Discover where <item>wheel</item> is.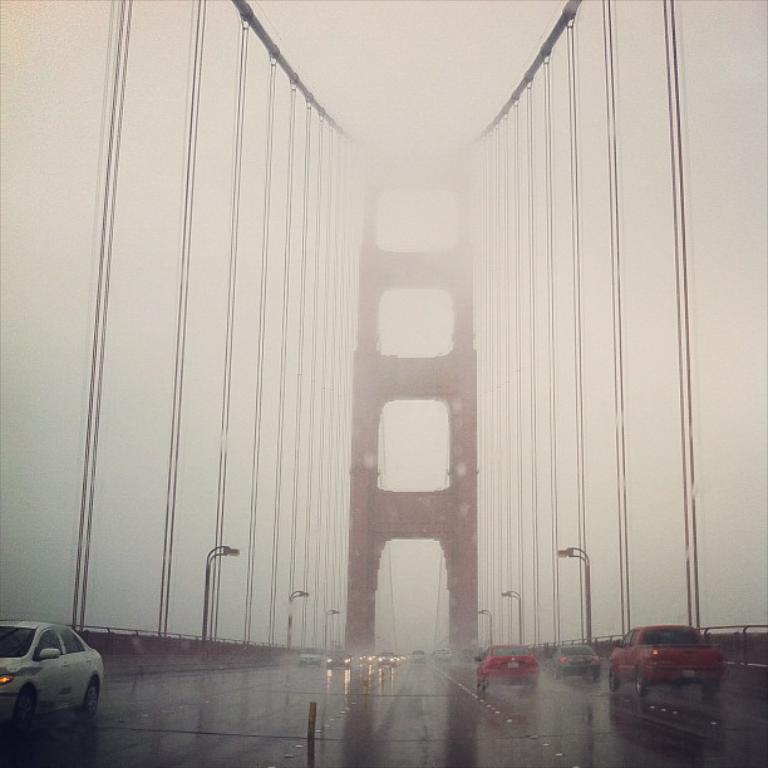
Discovered at [x1=668, y1=684, x2=679, y2=694].
